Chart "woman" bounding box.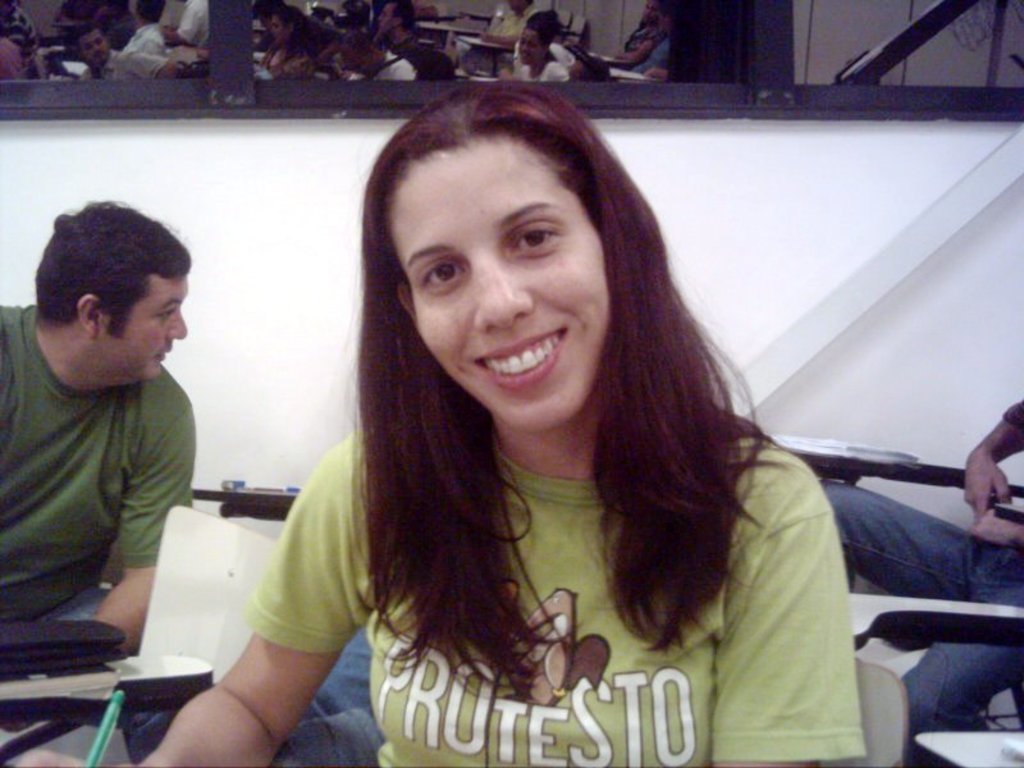
Charted: (left=520, top=20, right=570, bottom=87).
